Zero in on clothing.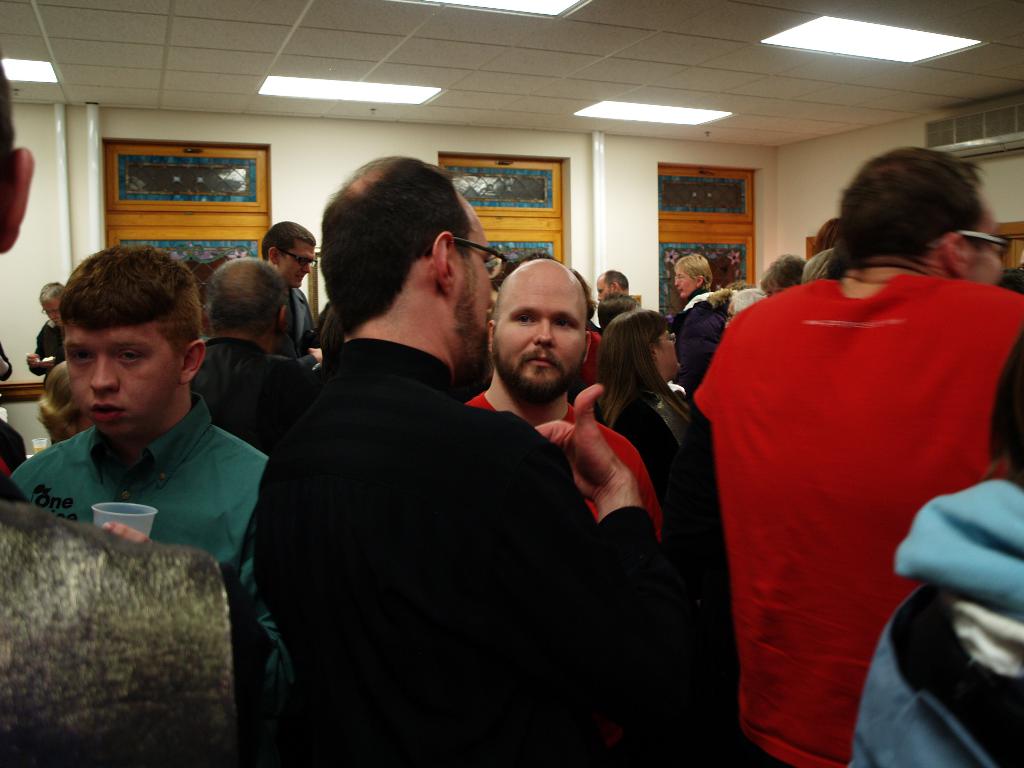
Zeroed in: 0 503 262 755.
